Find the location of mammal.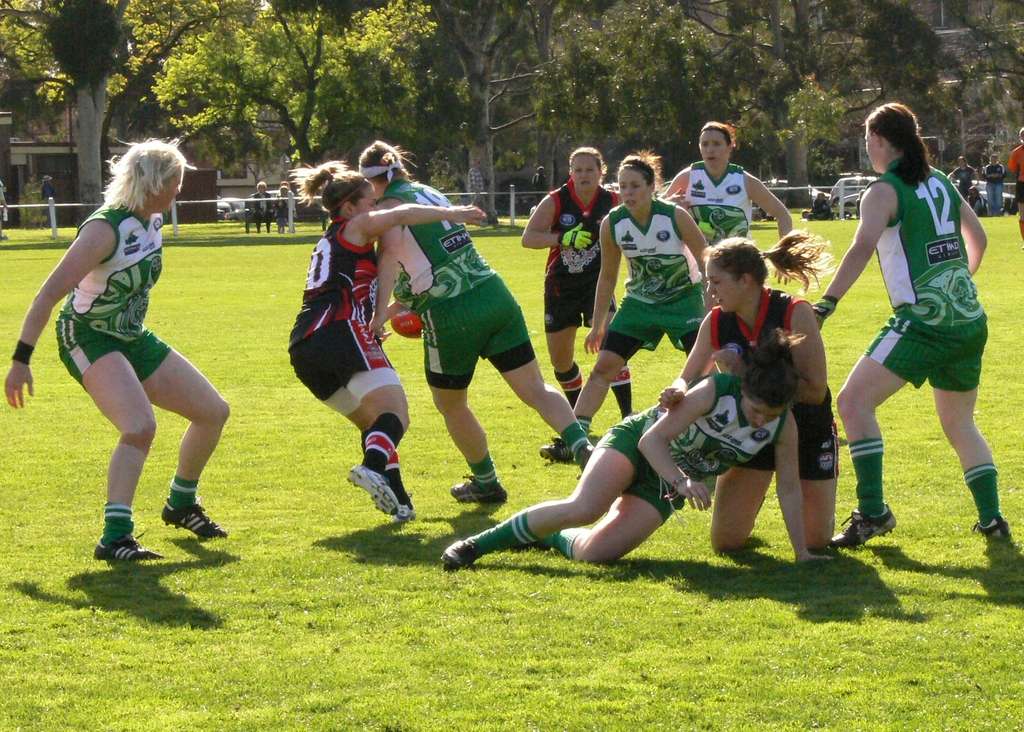
Location: region(285, 156, 501, 519).
